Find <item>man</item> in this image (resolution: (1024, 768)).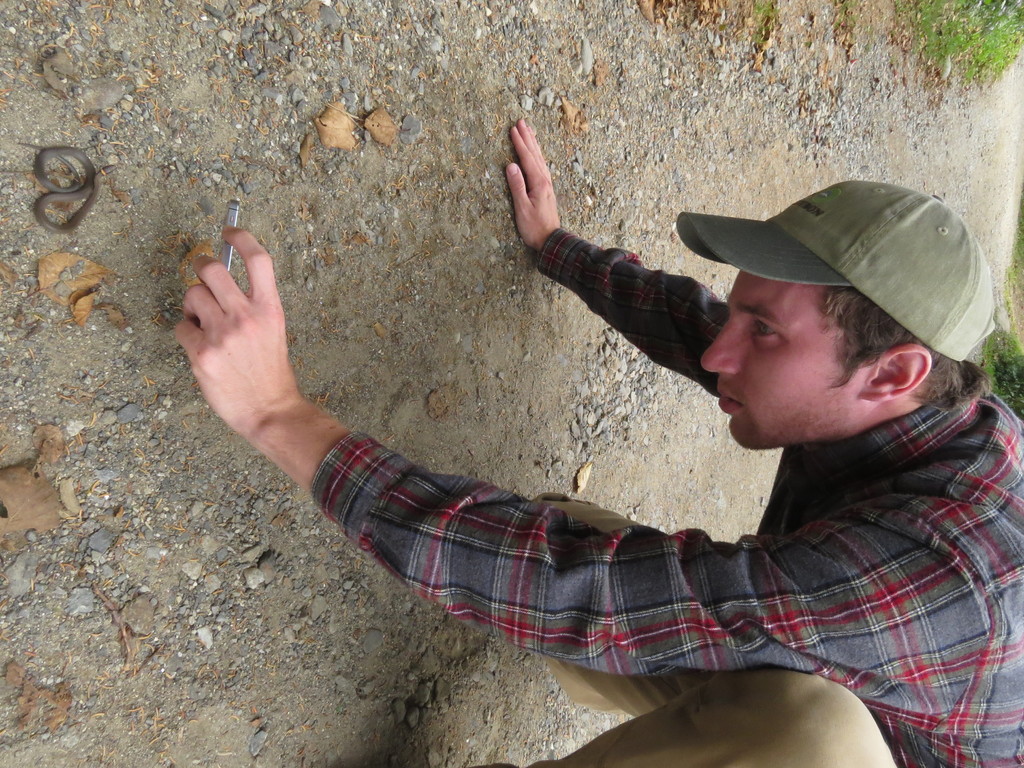
[x1=228, y1=172, x2=1023, y2=753].
